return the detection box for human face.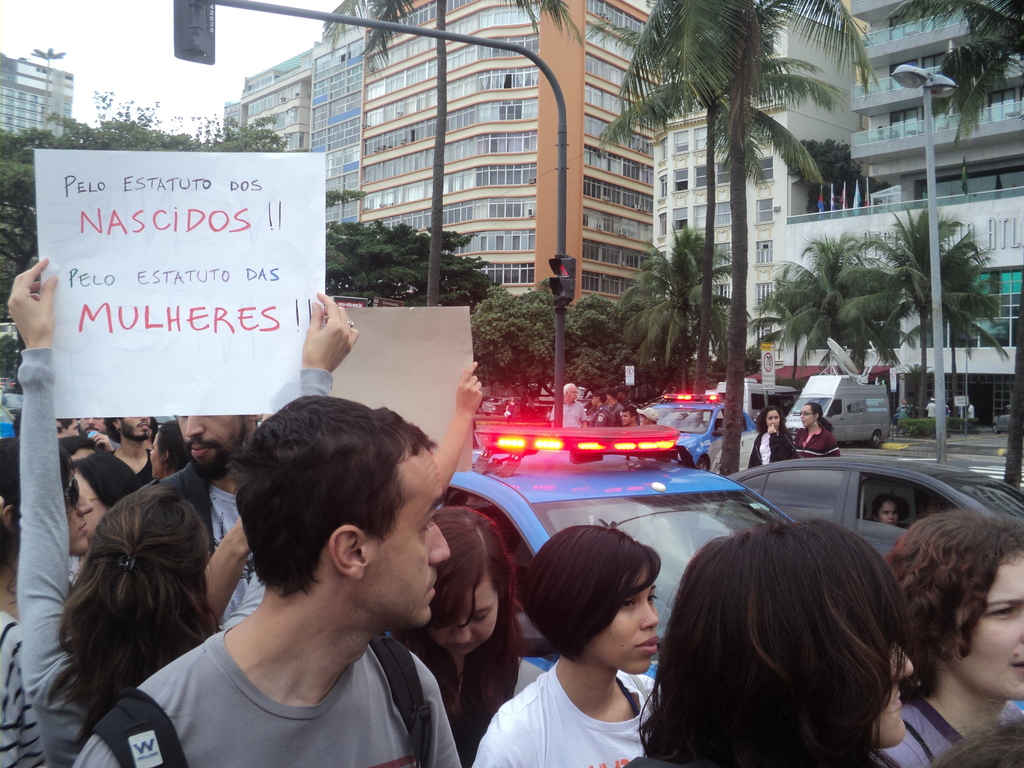
left=637, top=415, right=646, bottom=425.
